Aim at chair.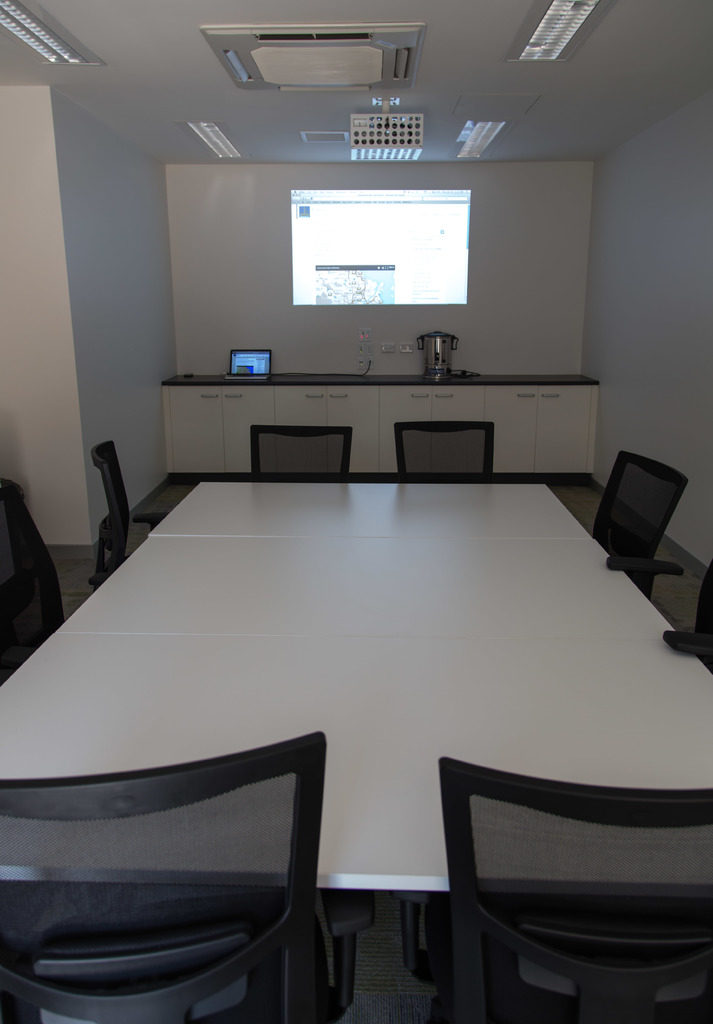
Aimed at bbox=(79, 442, 162, 588).
